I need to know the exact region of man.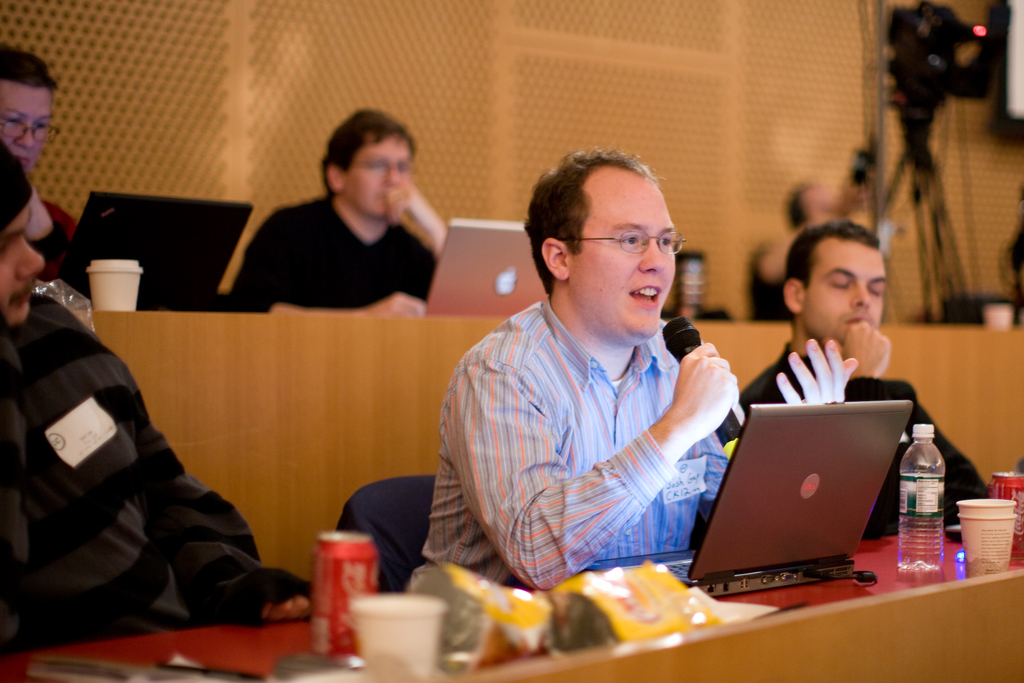
Region: [left=0, top=131, right=314, bottom=662].
